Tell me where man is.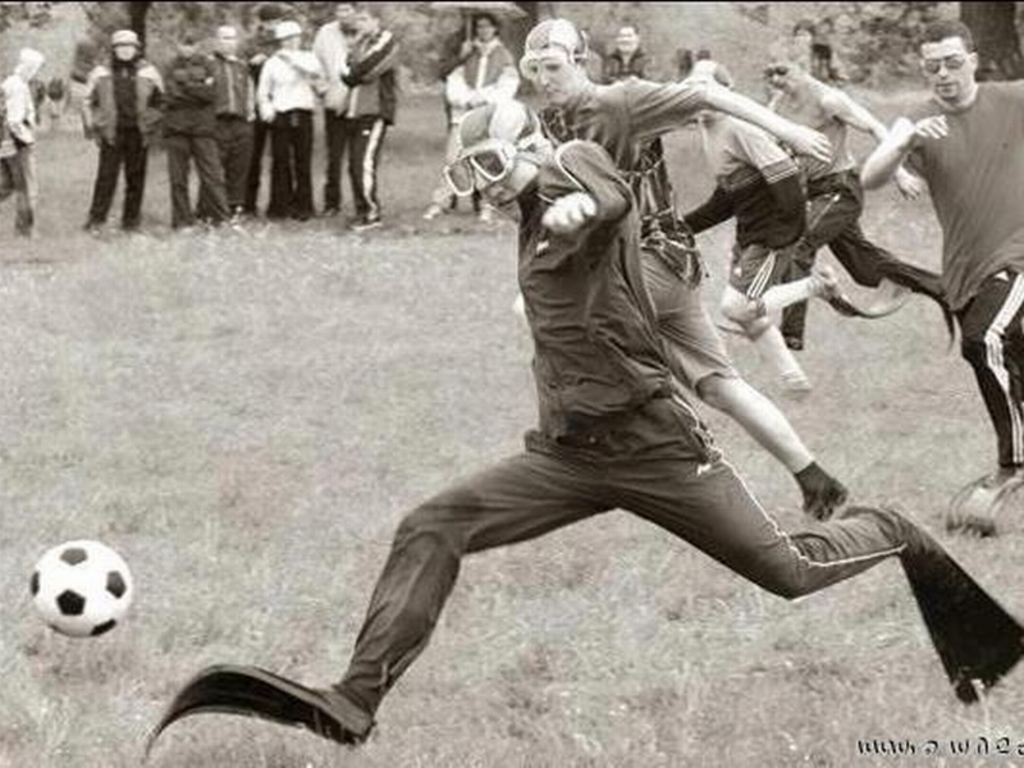
man is at BBox(122, 99, 1023, 767).
